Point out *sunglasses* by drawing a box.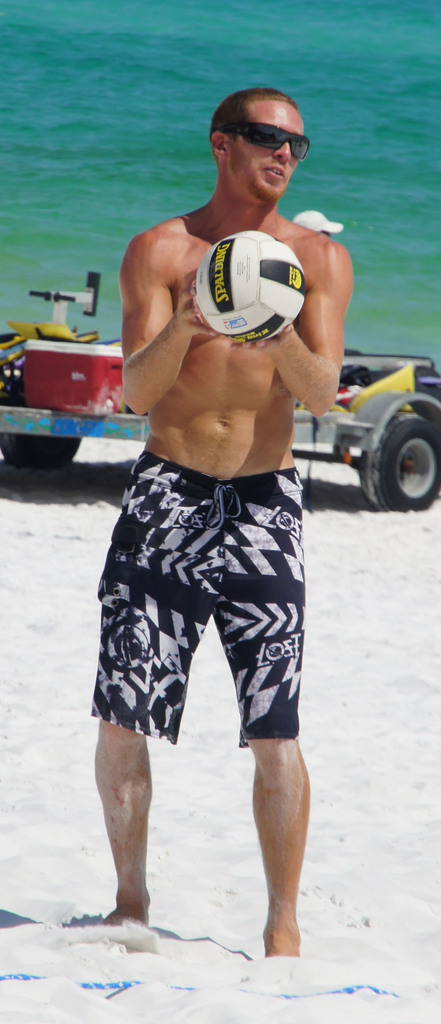
[x1=222, y1=124, x2=317, y2=166].
